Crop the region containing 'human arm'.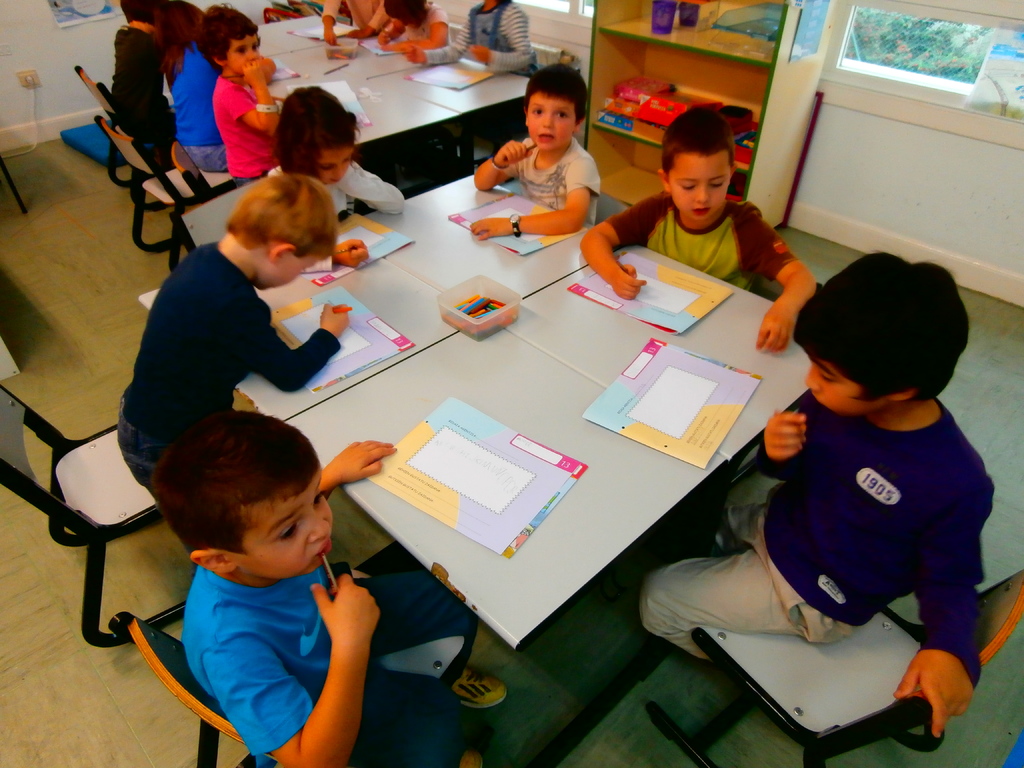
Crop region: 891:465:1005:745.
